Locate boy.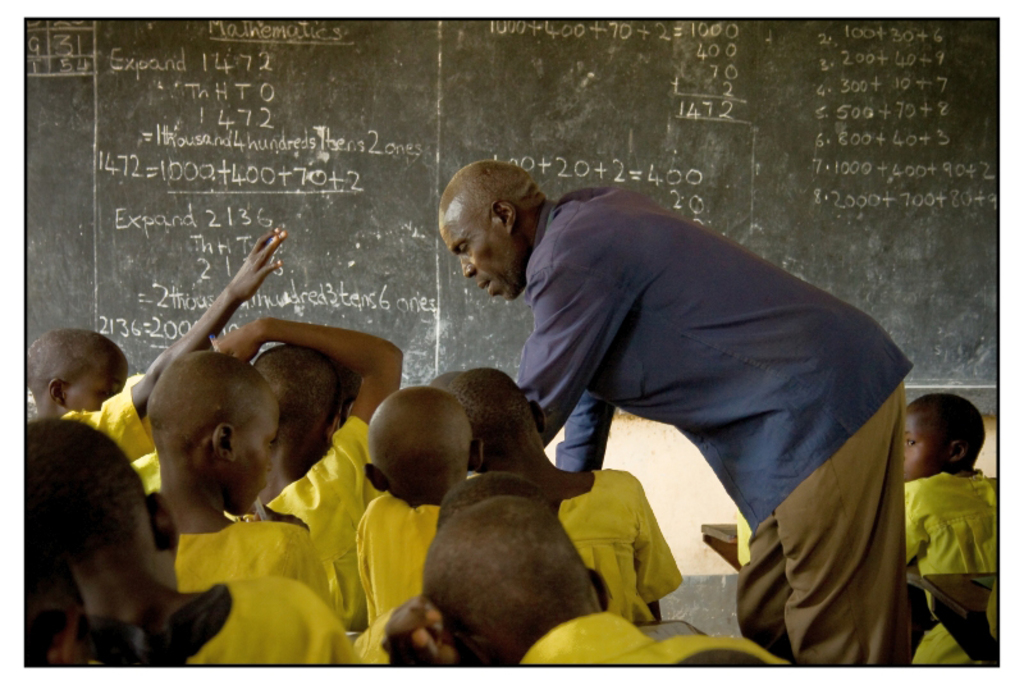
Bounding box: [142,346,346,625].
